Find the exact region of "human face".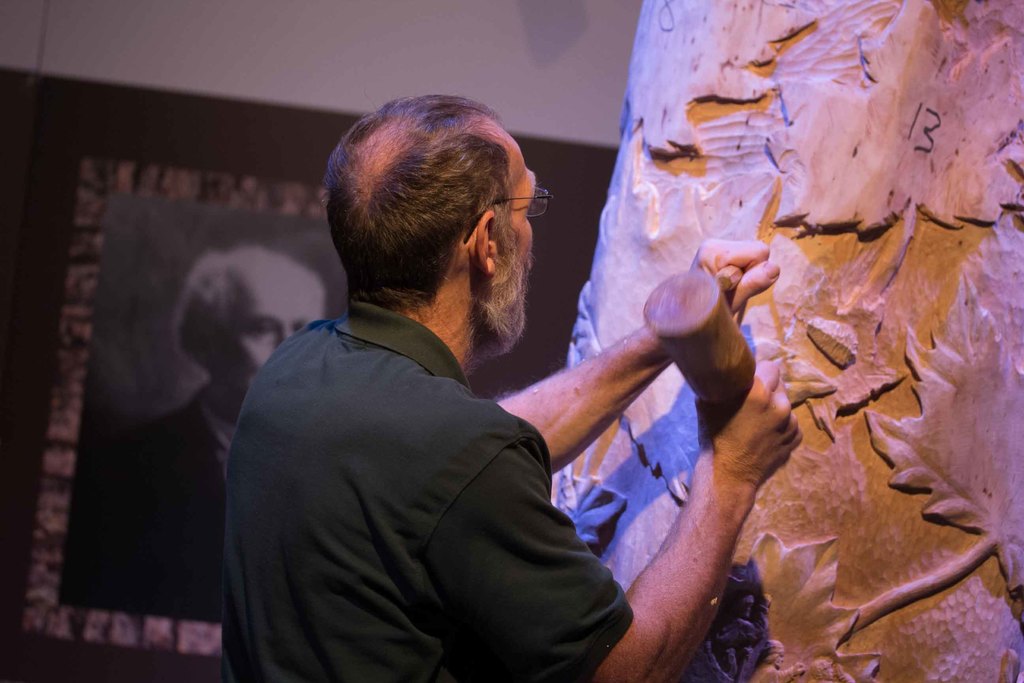
Exact region: rect(495, 149, 538, 320).
